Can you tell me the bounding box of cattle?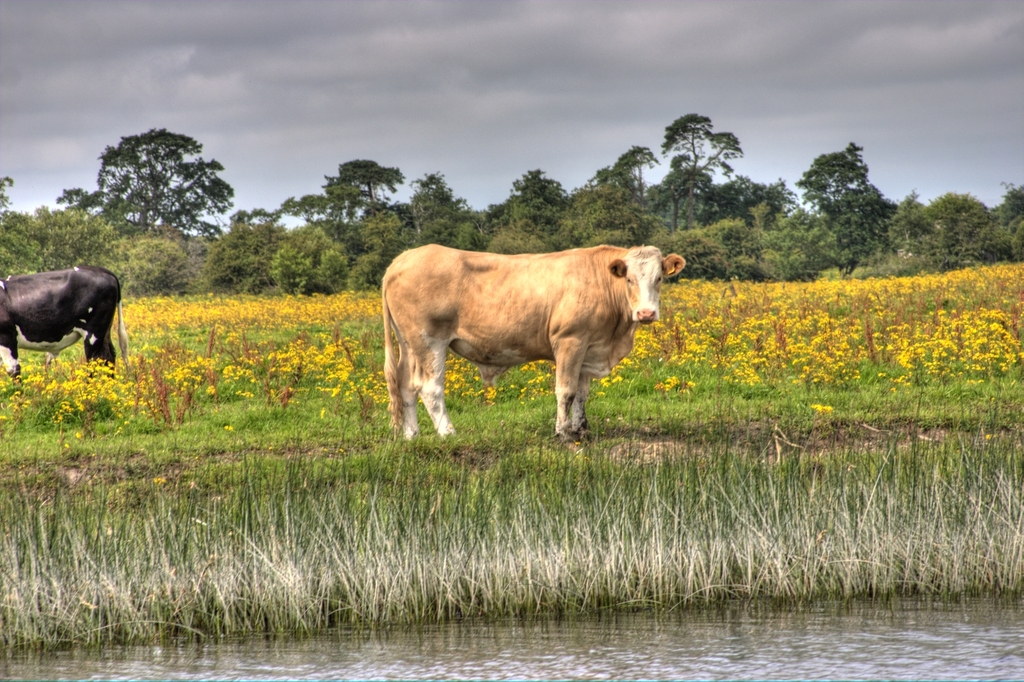
select_region(383, 244, 687, 439).
